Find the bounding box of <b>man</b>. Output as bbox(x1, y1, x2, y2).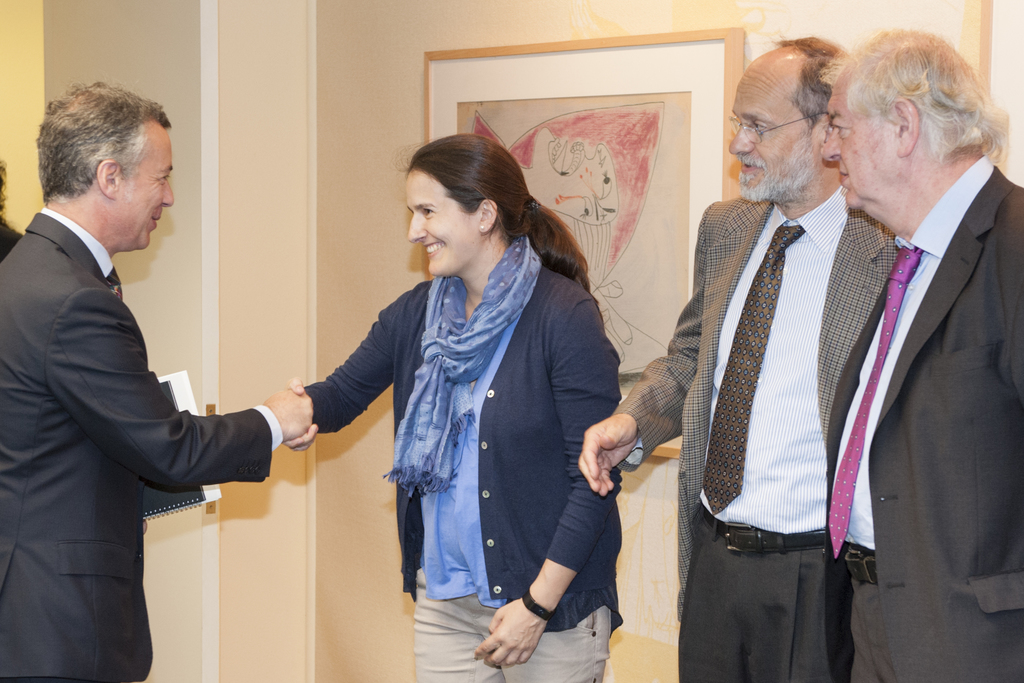
bbox(0, 73, 312, 682).
